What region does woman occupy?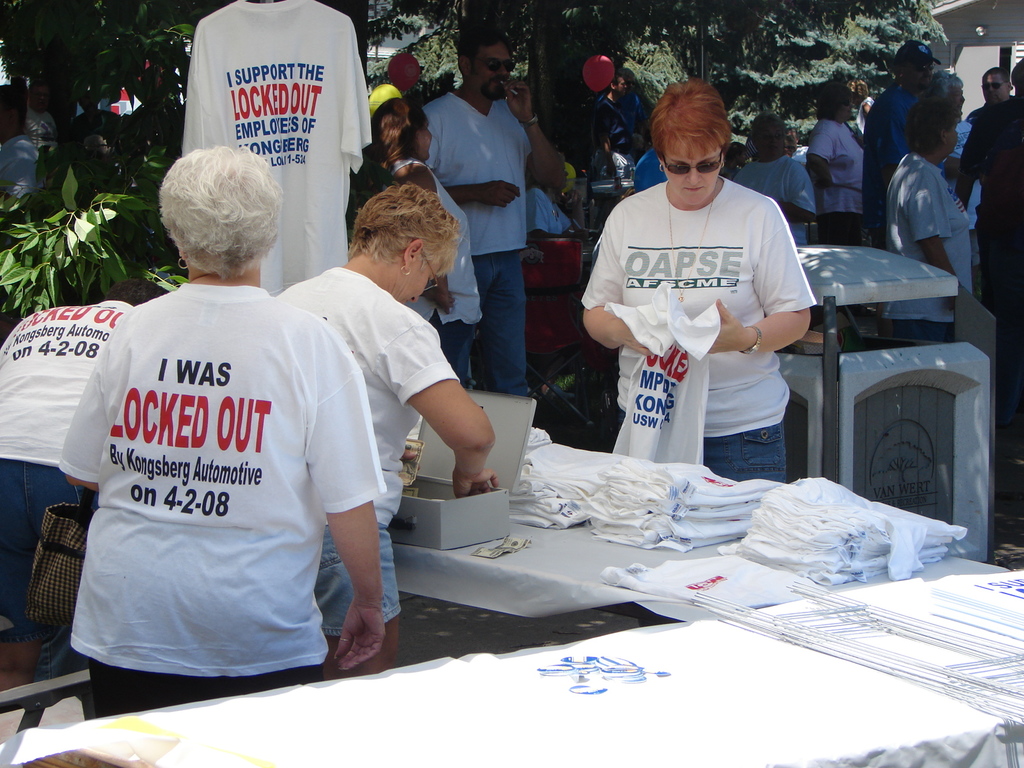
locate(884, 99, 979, 349).
